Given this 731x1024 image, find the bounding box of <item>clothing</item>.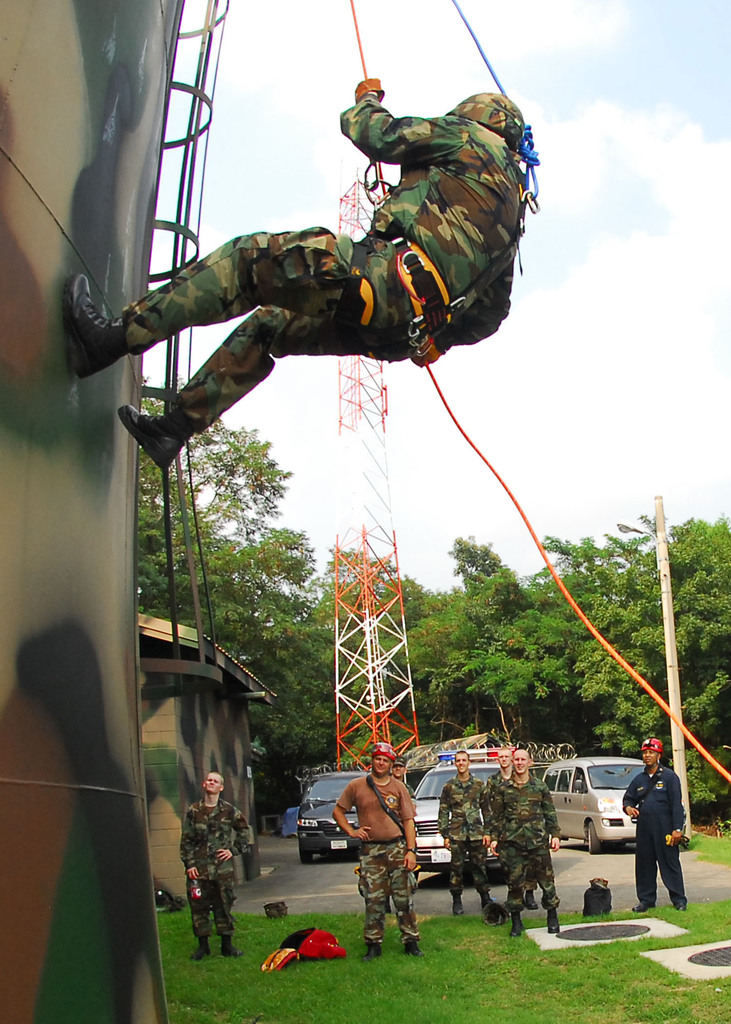
bbox=[134, 94, 529, 435].
